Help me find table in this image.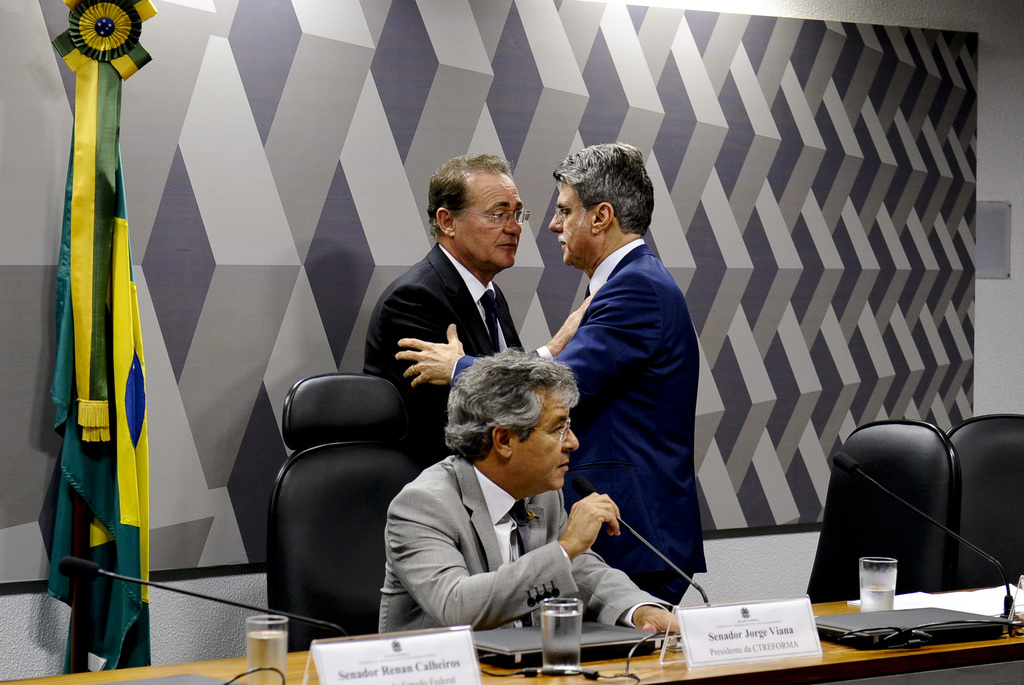
Found it: {"x1": 0, "y1": 570, "x2": 1023, "y2": 684}.
